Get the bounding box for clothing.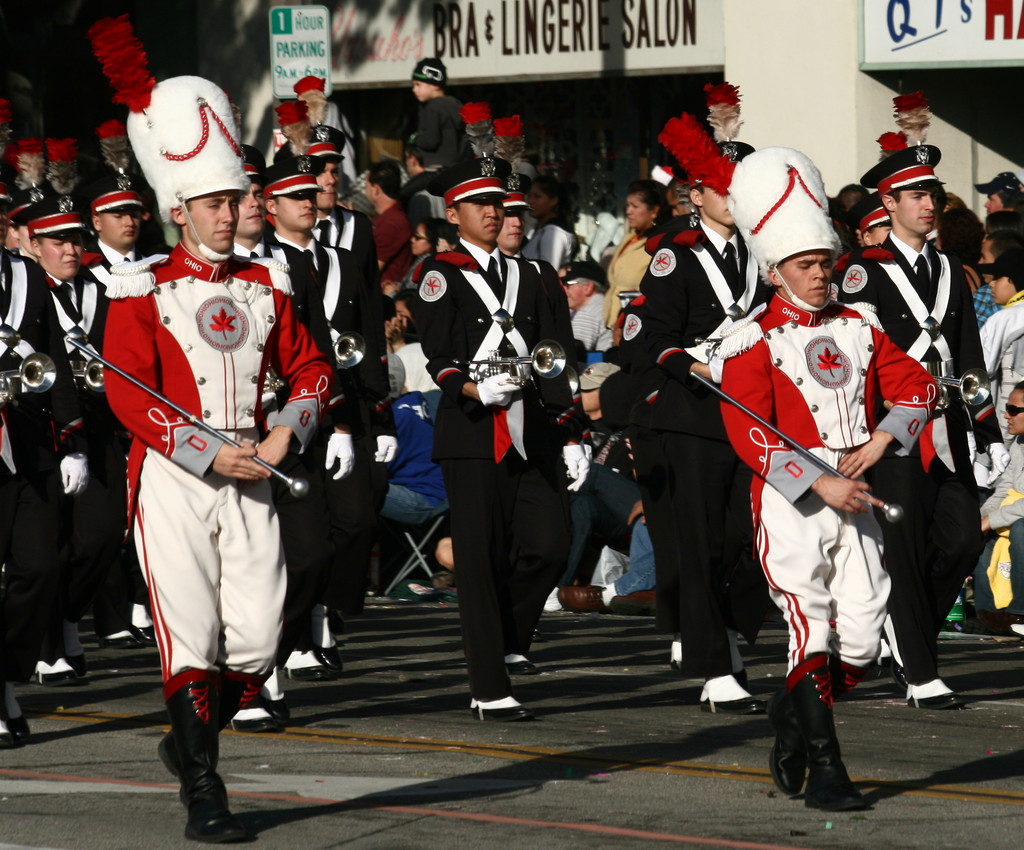
{"left": 94, "top": 228, "right": 143, "bottom": 300}.
